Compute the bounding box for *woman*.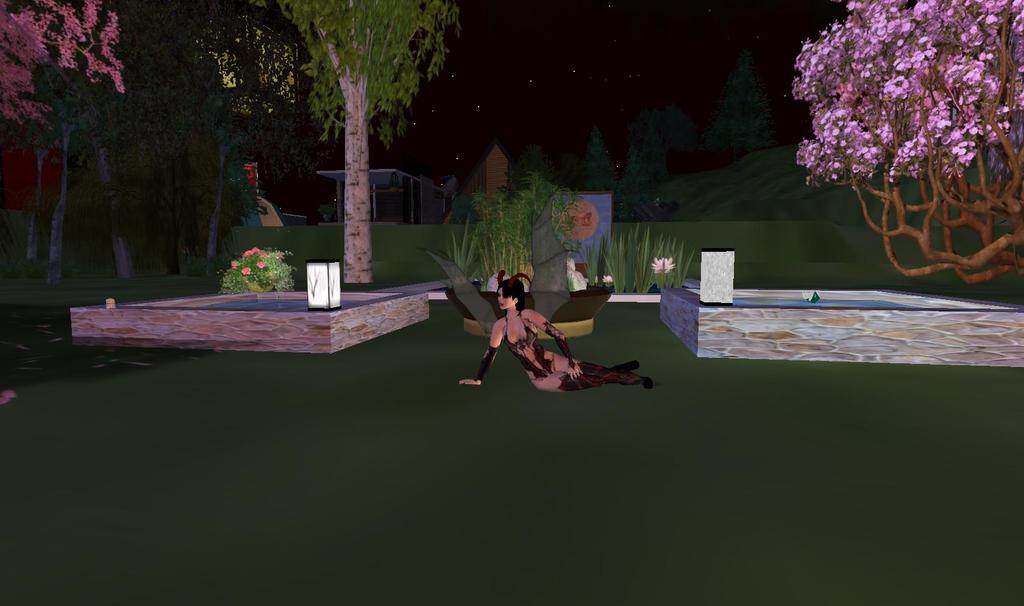
{"left": 474, "top": 268, "right": 637, "bottom": 411}.
